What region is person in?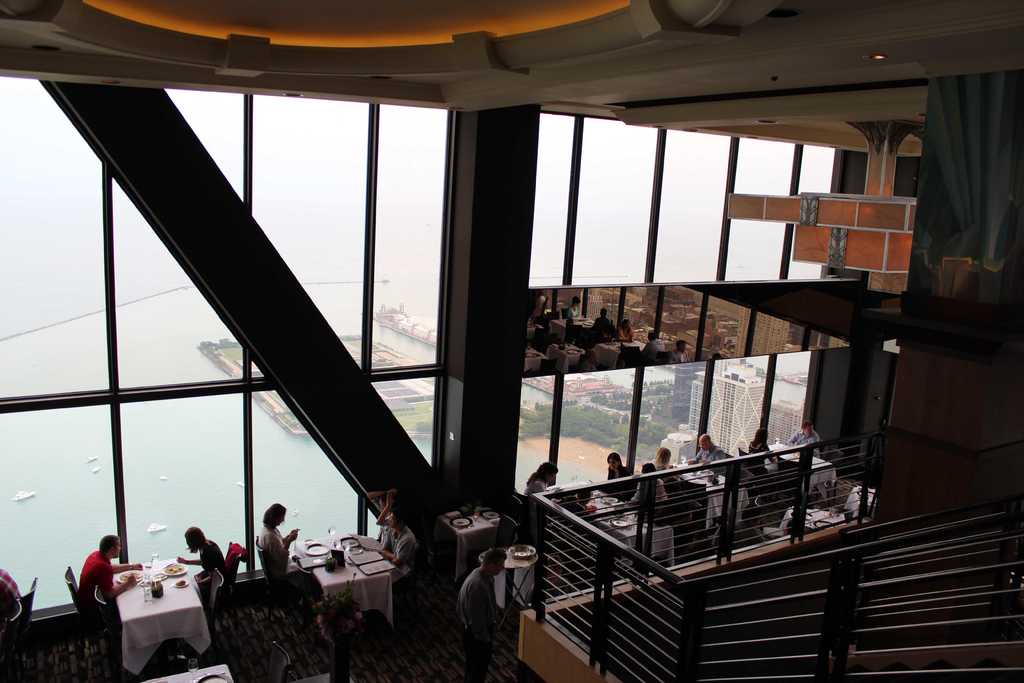
pyautogui.locateOnScreen(625, 462, 668, 507).
